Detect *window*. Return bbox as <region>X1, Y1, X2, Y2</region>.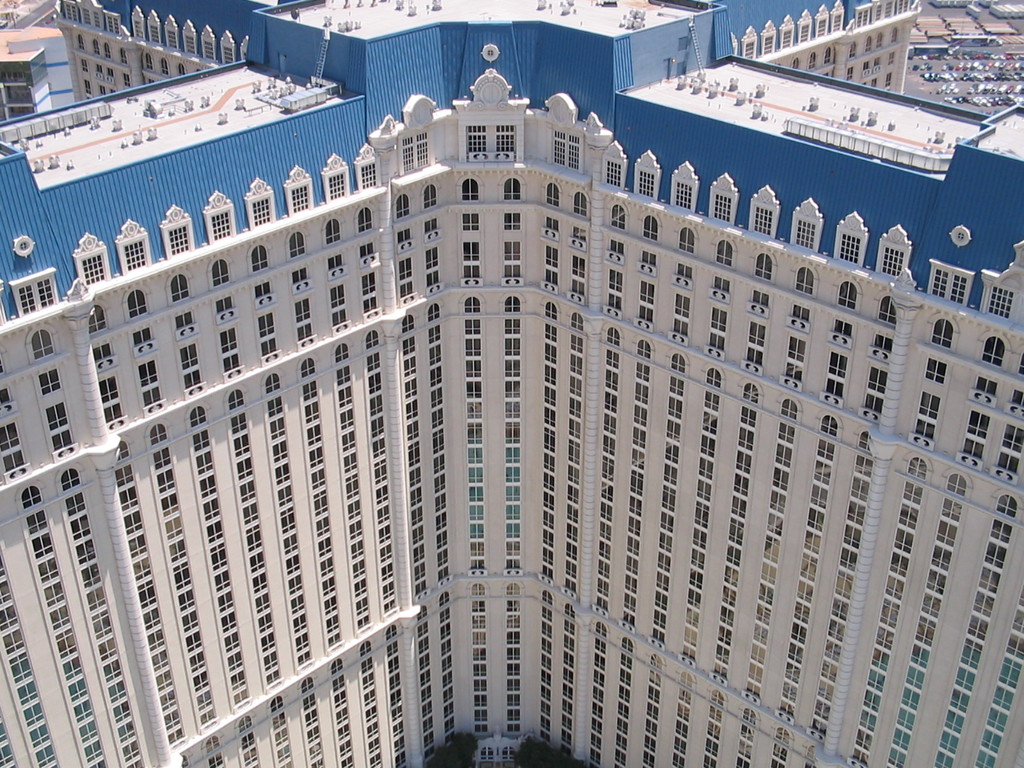
<region>506, 445, 521, 460</region>.
